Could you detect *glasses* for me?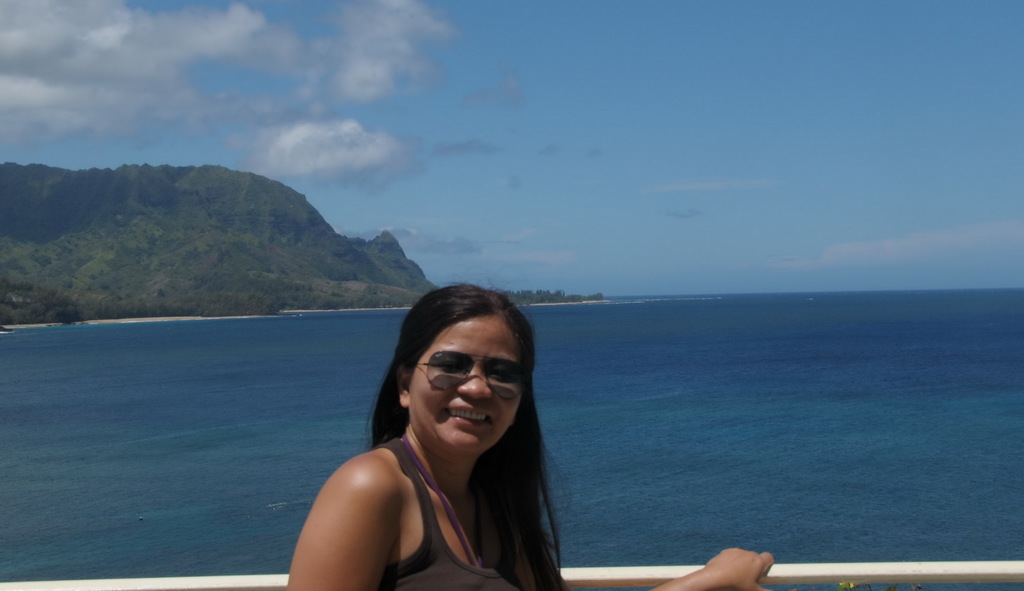
Detection result: box(403, 360, 520, 404).
